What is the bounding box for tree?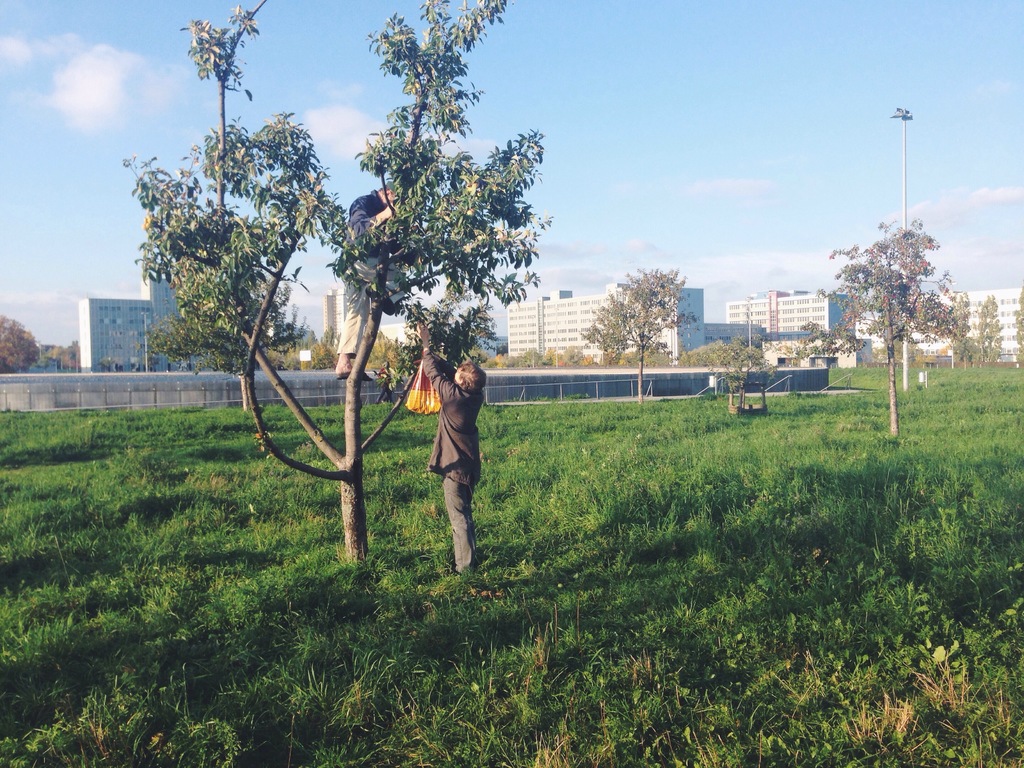
x1=507 y1=342 x2=543 y2=368.
